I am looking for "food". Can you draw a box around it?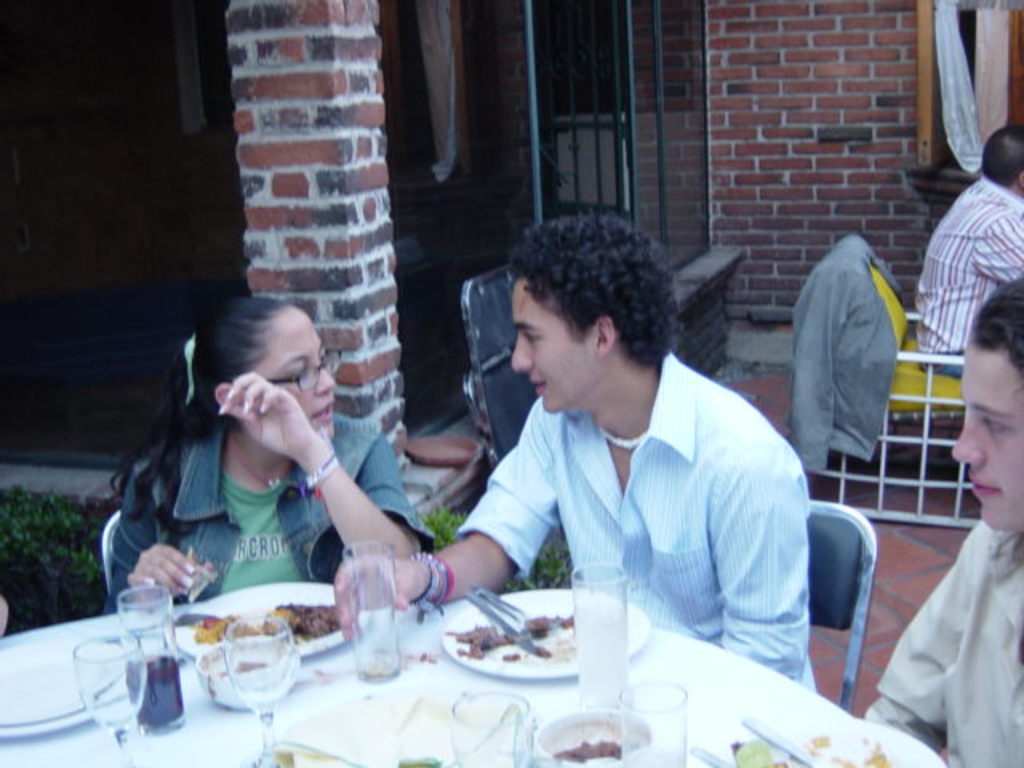
Sure, the bounding box is l=731, t=734, r=784, b=766.
